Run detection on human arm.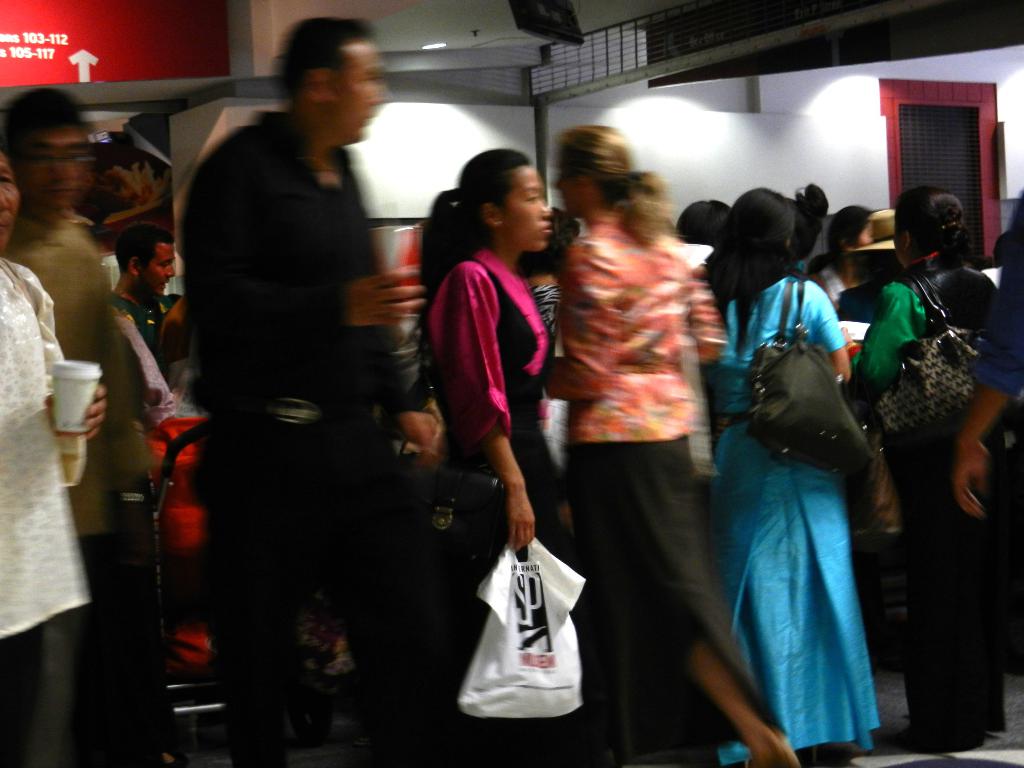
Result: bbox=(447, 269, 534, 547).
